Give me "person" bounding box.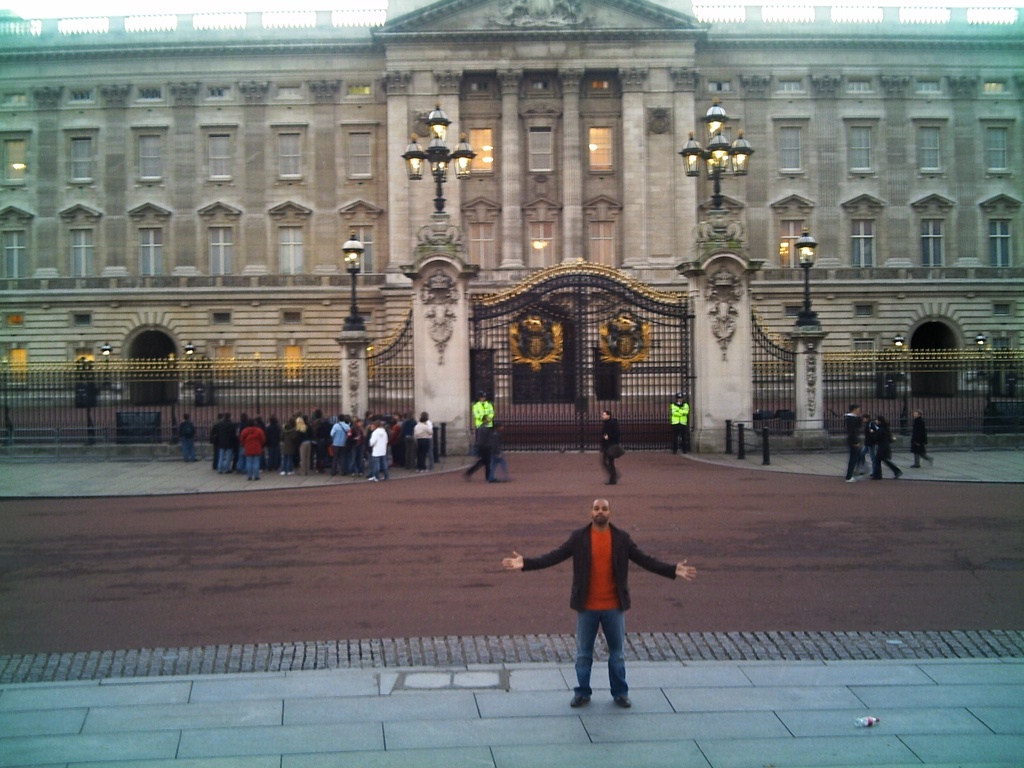
rect(490, 492, 694, 704).
